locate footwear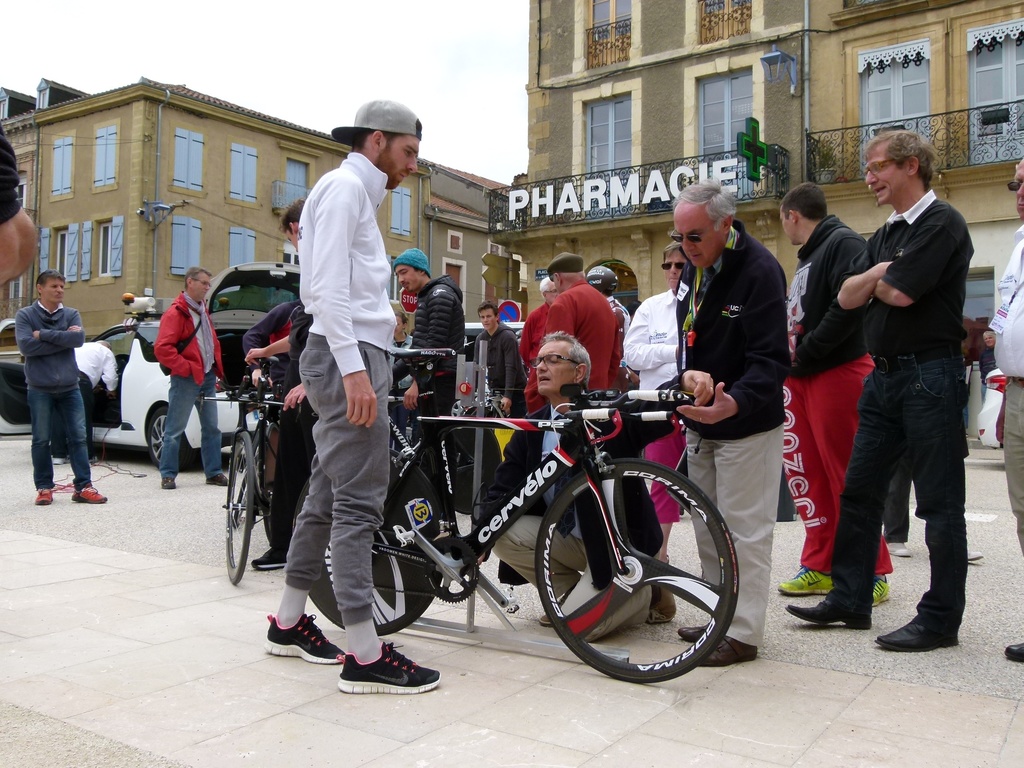
Rect(204, 472, 234, 487)
